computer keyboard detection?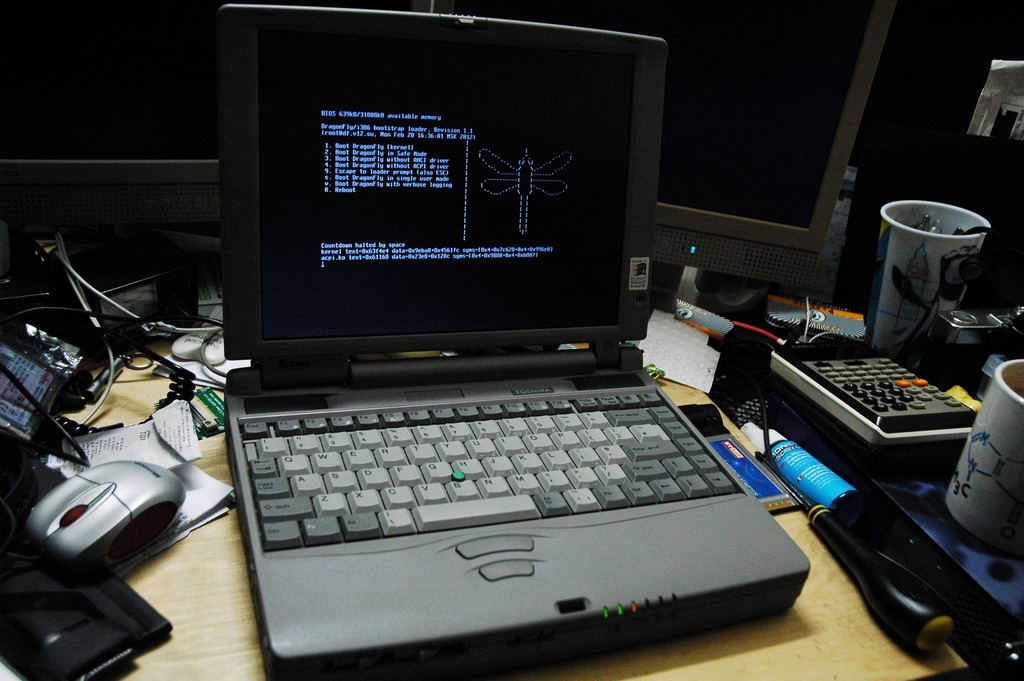
{"x1": 237, "y1": 389, "x2": 740, "y2": 553}
